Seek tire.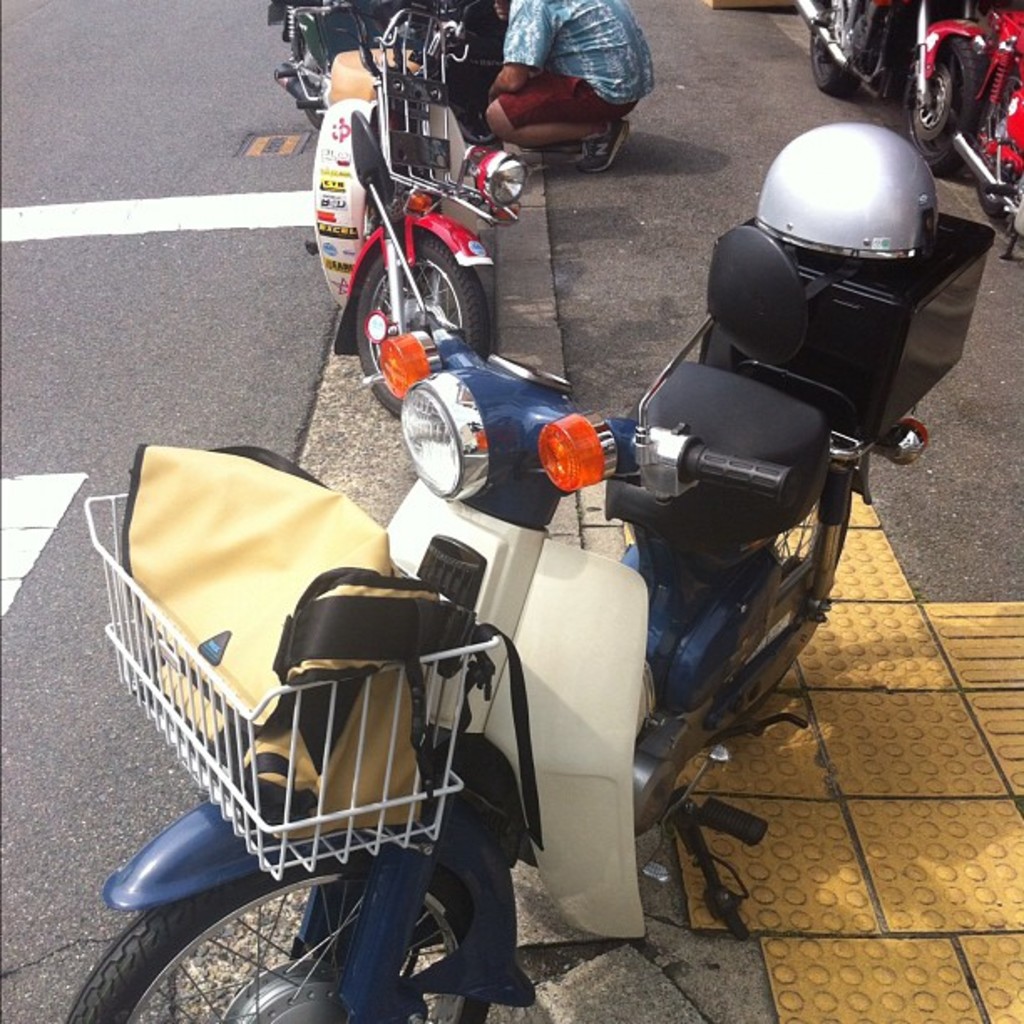
{"left": 706, "top": 500, "right": 850, "bottom": 743}.
